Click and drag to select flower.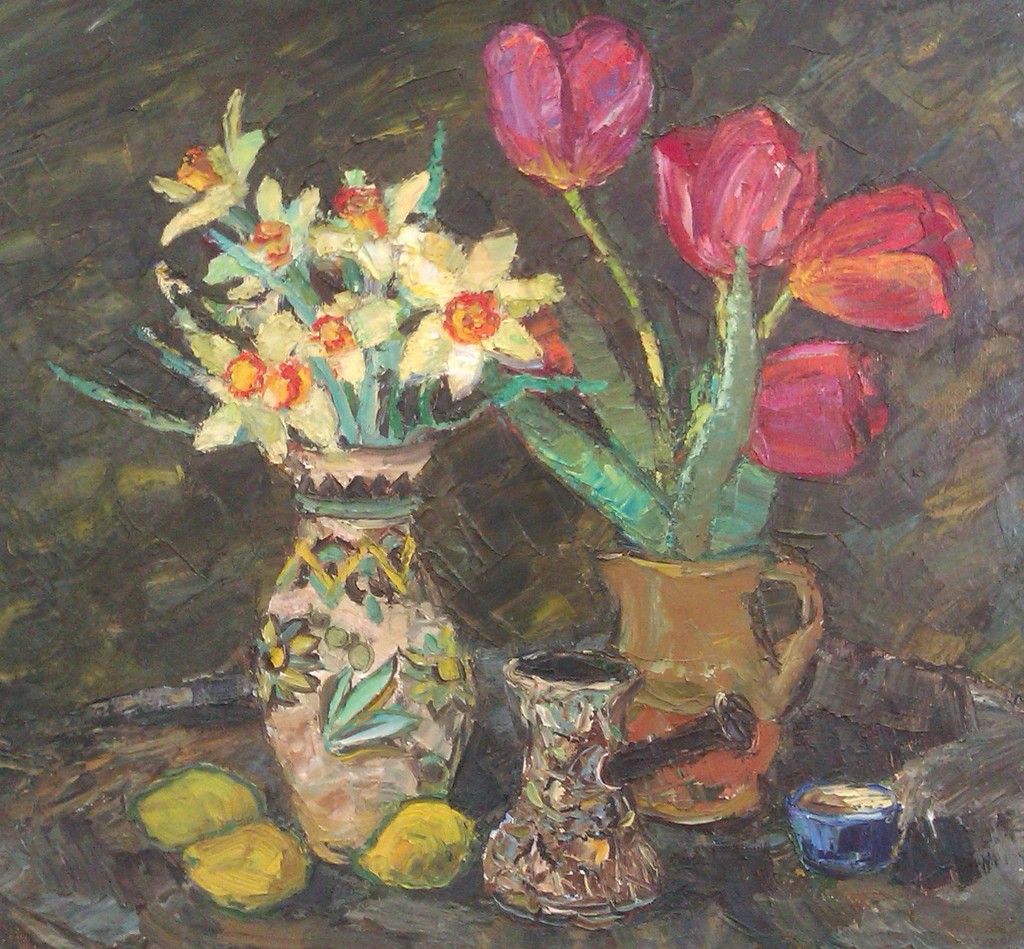
Selection: select_region(788, 177, 980, 335).
